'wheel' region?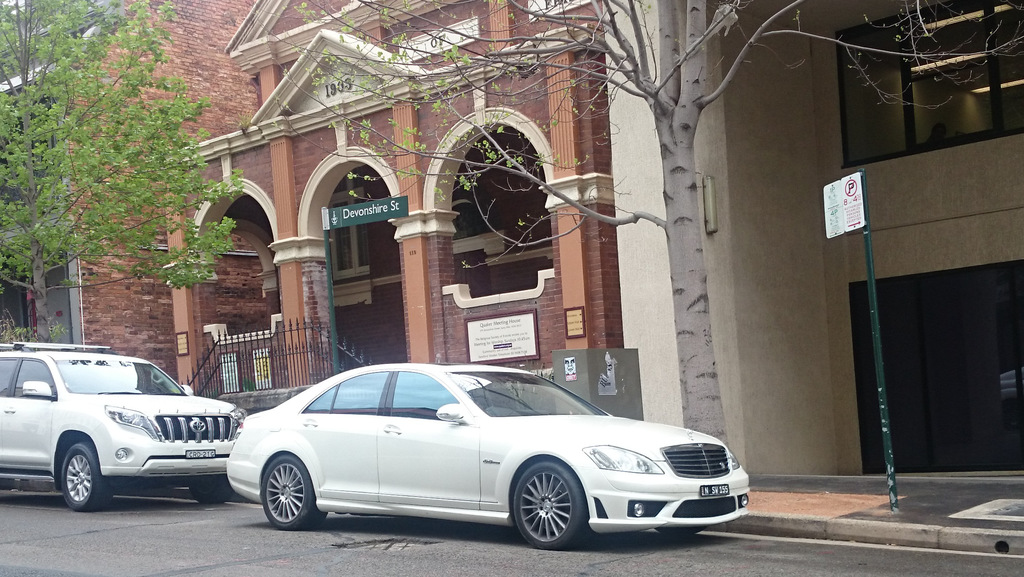
x1=259, y1=459, x2=325, y2=527
